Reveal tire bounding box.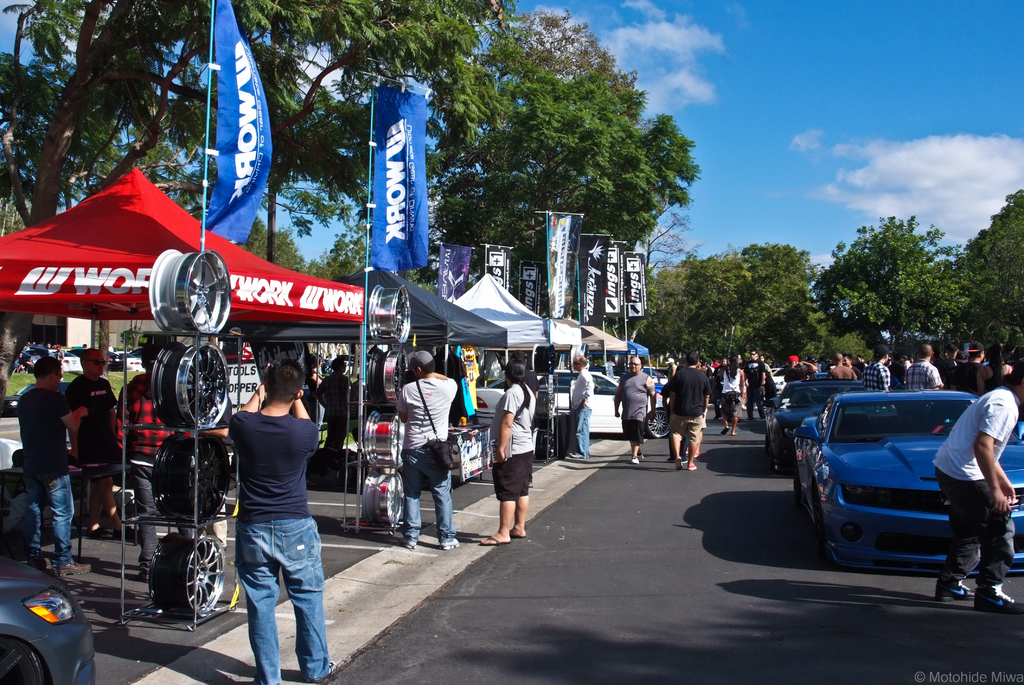
Revealed: 0 640 44 684.
